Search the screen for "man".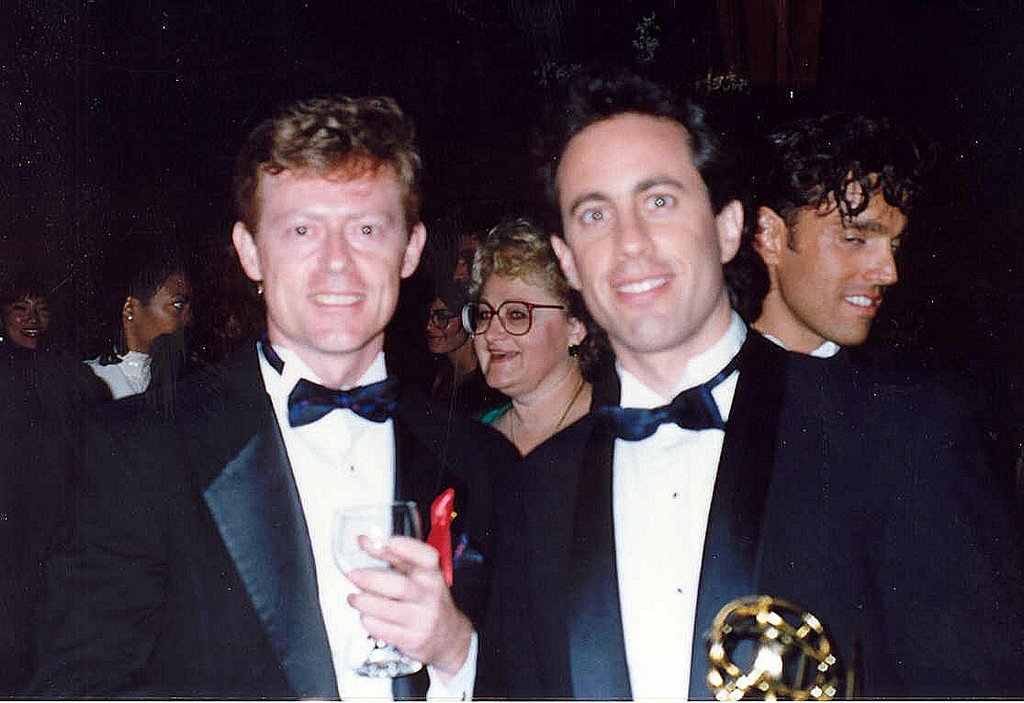
Found at 739, 93, 928, 374.
